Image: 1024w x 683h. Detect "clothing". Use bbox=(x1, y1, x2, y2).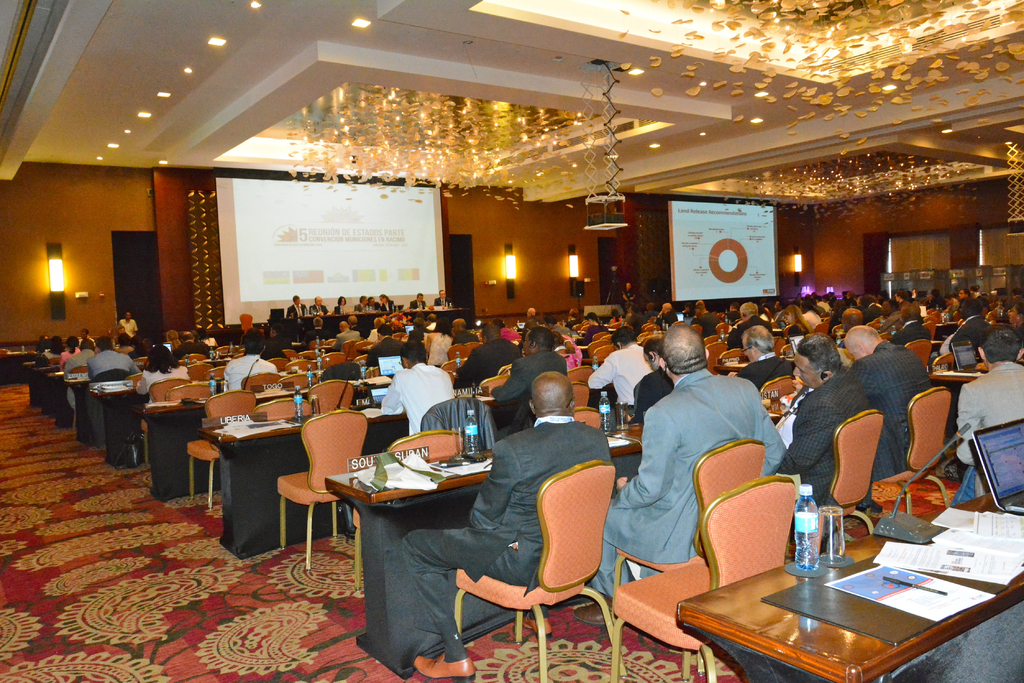
bbox=(888, 319, 933, 350).
